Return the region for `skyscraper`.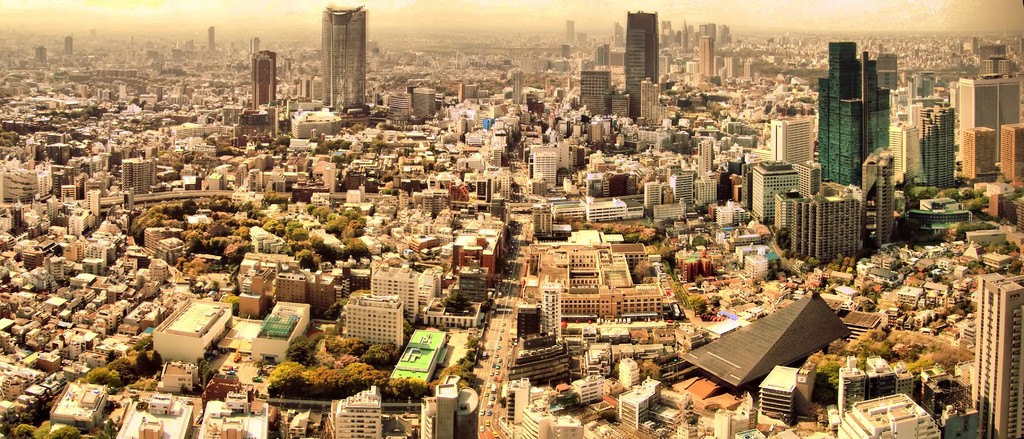
x1=61, y1=35, x2=74, y2=62.
